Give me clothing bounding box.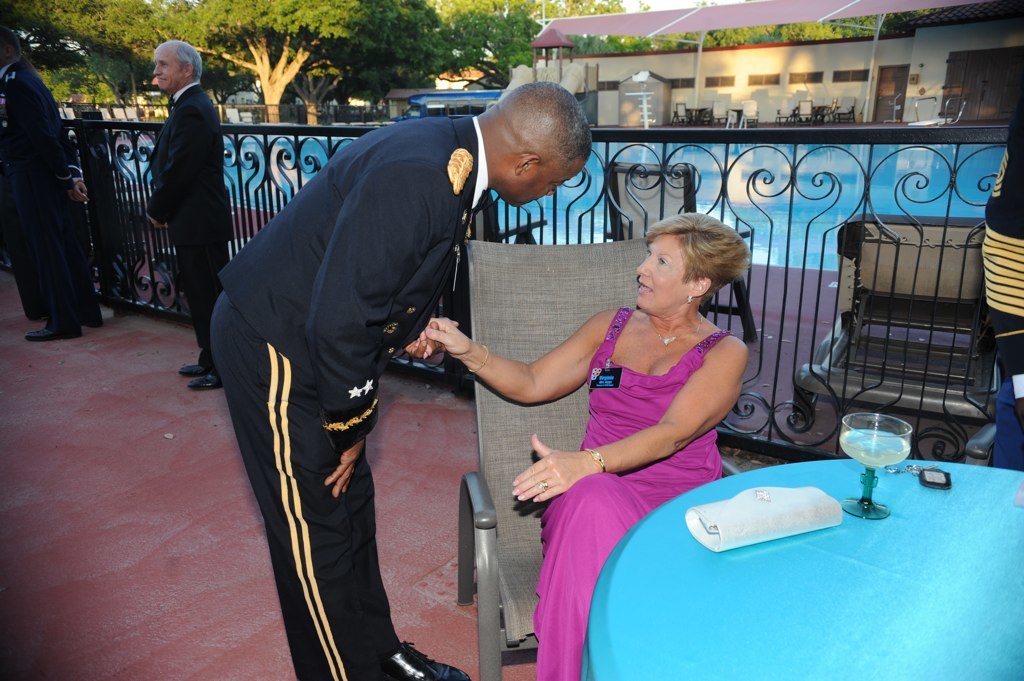
533,303,738,680.
